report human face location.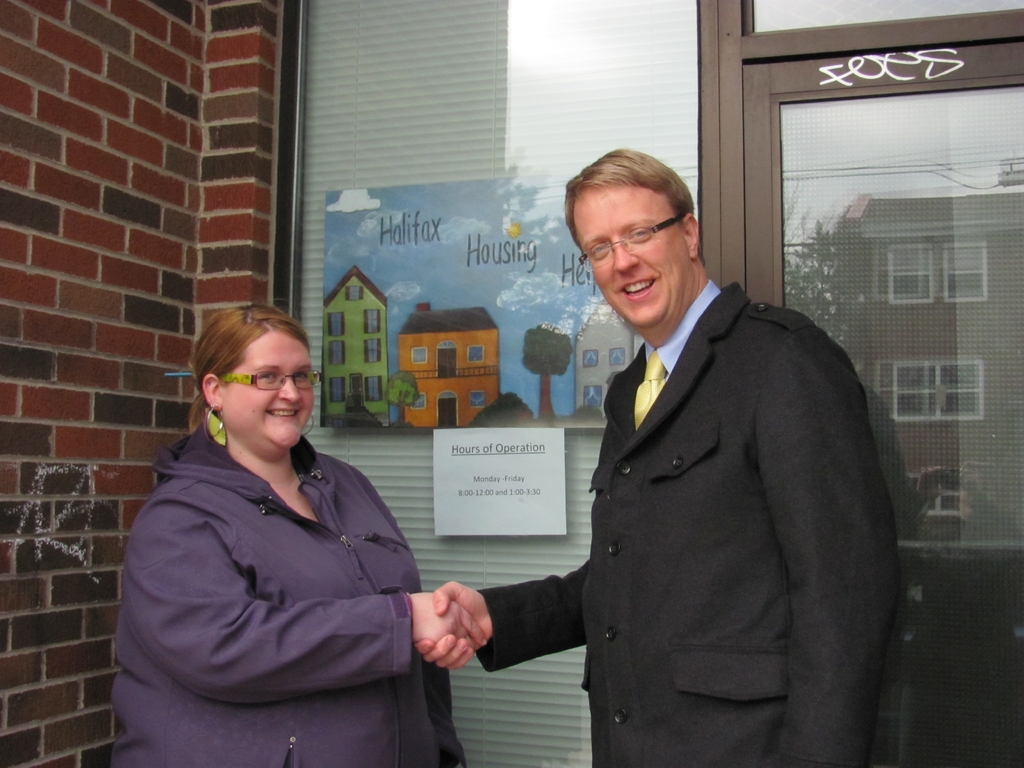
Report: 220/328/312/452.
